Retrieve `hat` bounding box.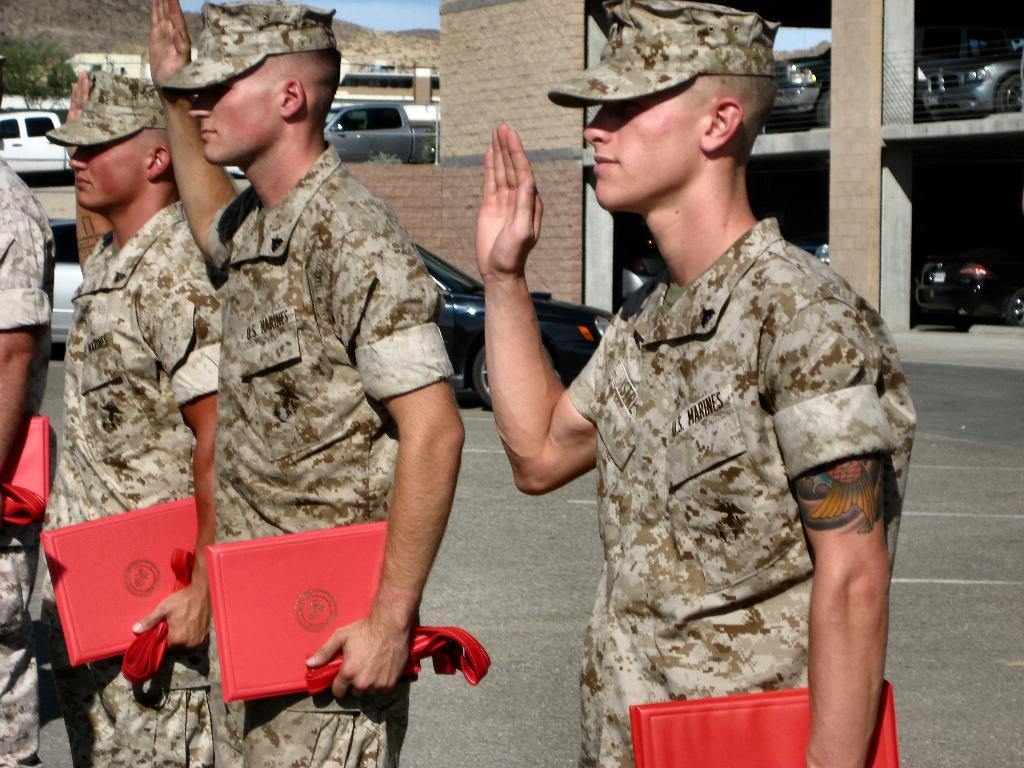
Bounding box: bbox=(141, 8, 341, 116).
